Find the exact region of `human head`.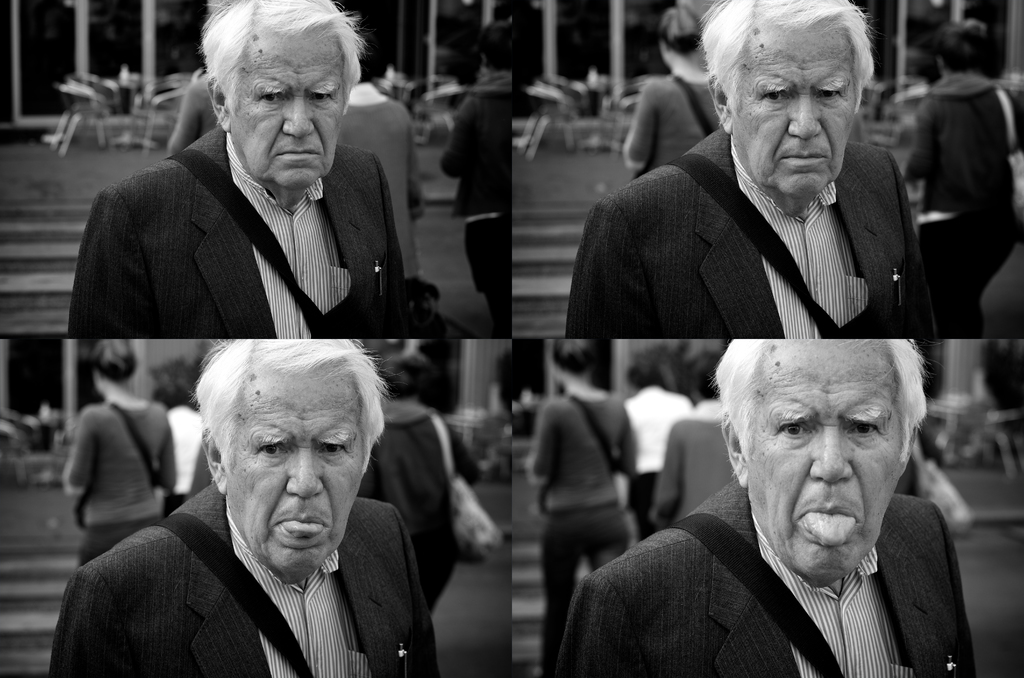
Exact region: <bbox>178, 339, 365, 554</bbox>.
